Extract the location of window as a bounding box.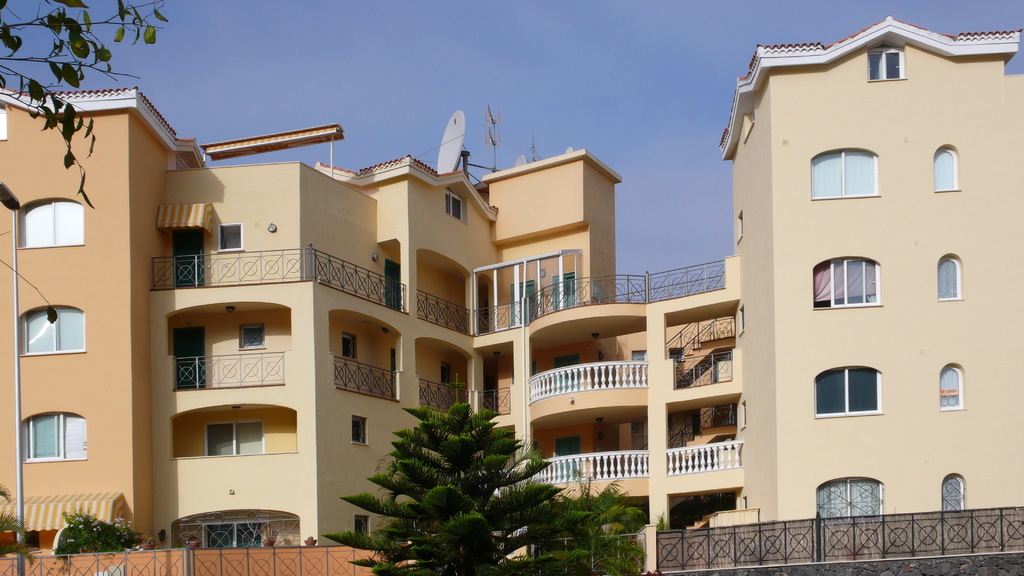
[13, 200, 84, 255].
